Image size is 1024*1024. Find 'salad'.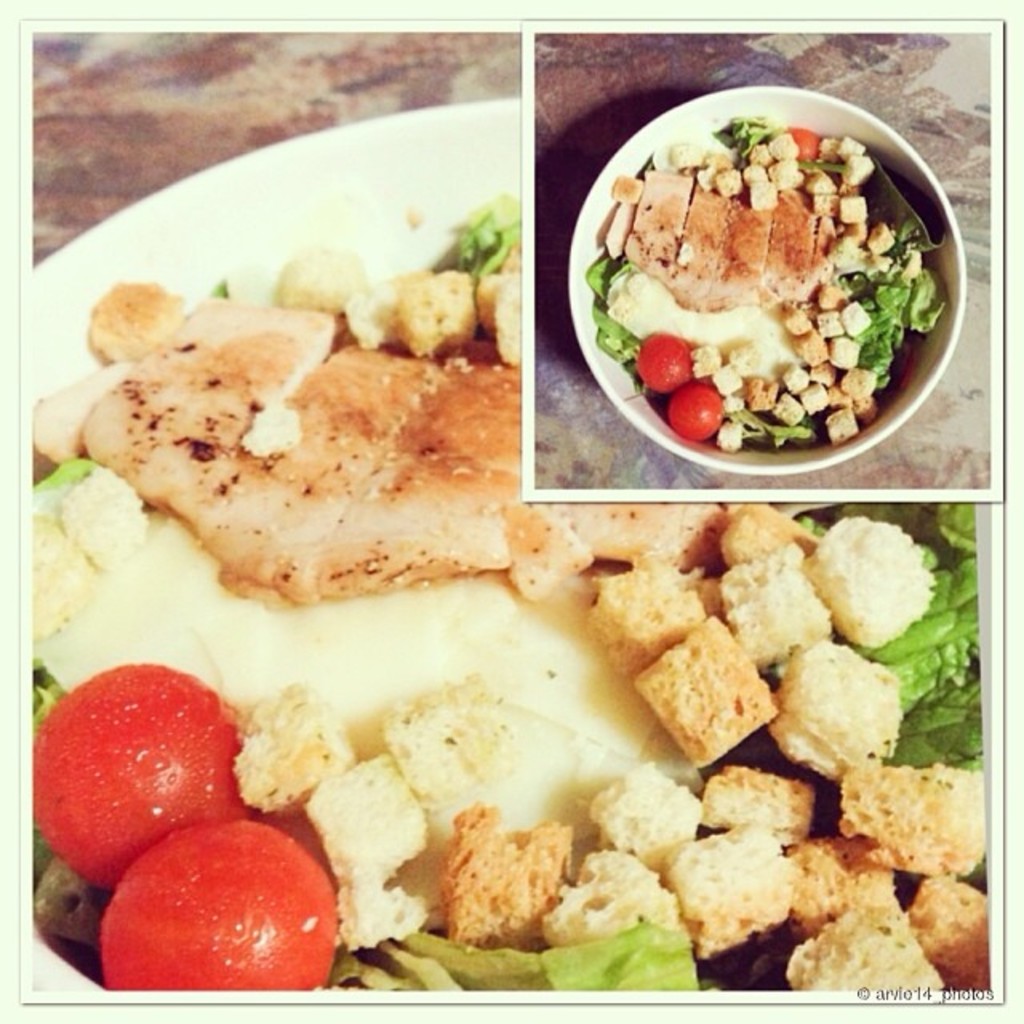
l=578, t=112, r=952, b=450.
